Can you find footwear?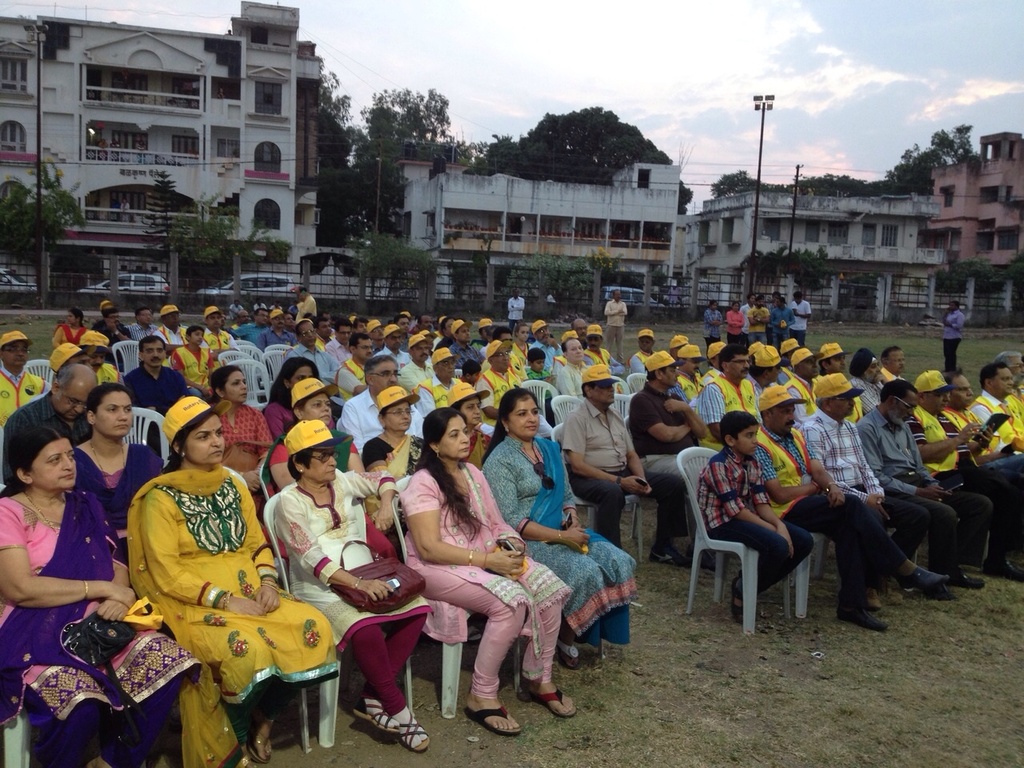
Yes, bounding box: <box>954,566,982,588</box>.
